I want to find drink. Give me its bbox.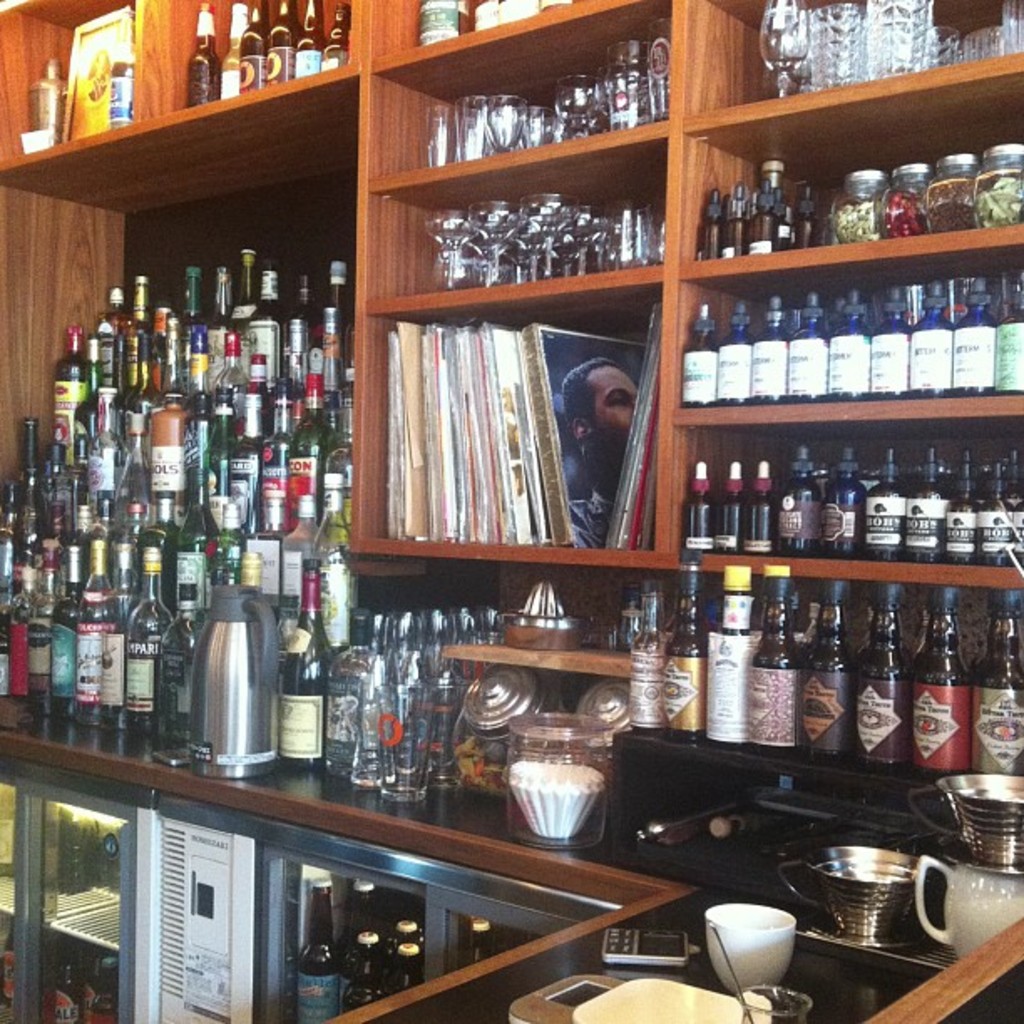
<box>755,293,785,398</box>.
